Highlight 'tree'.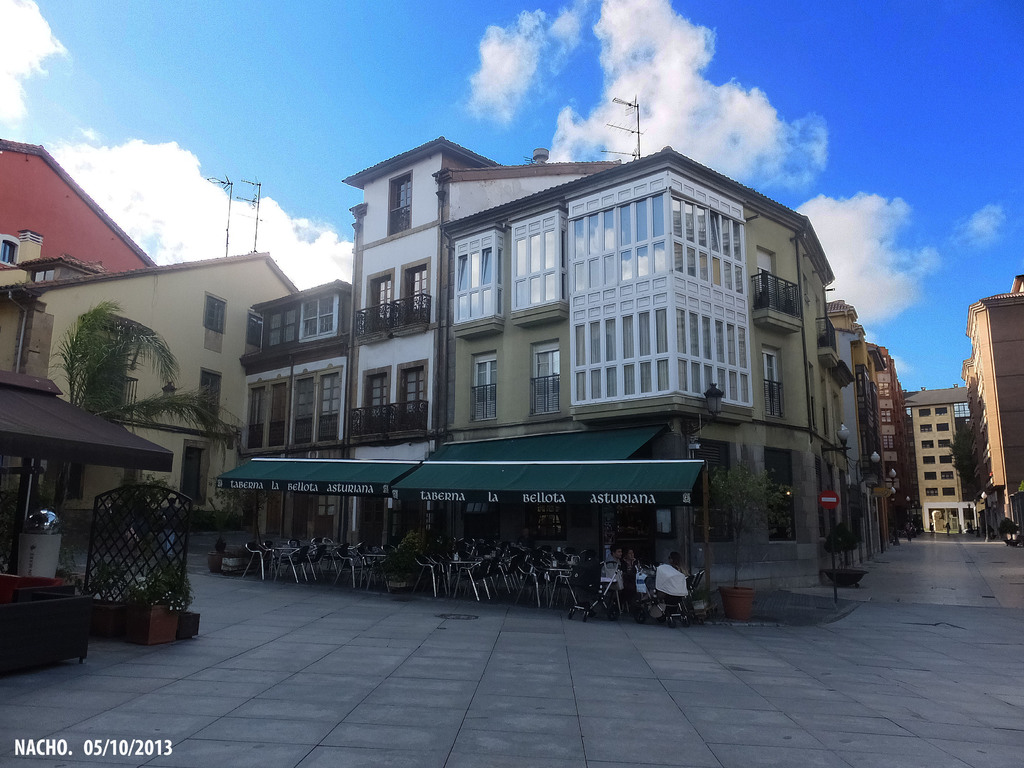
Highlighted region: <bbox>54, 294, 151, 415</bbox>.
